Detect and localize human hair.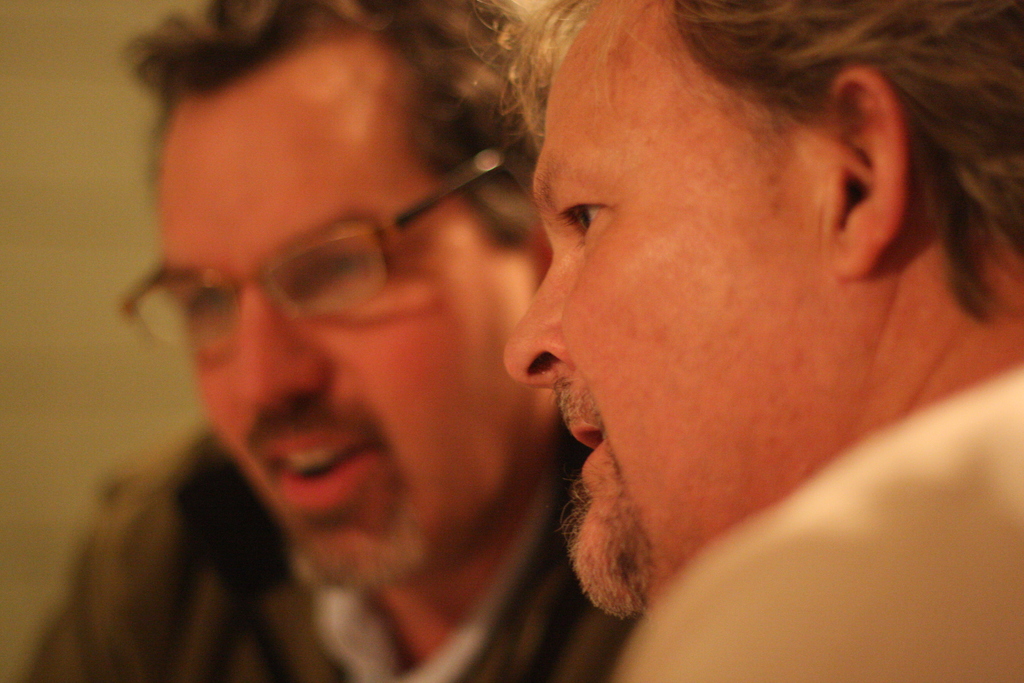
Localized at box(512, 0, 998, 329).
